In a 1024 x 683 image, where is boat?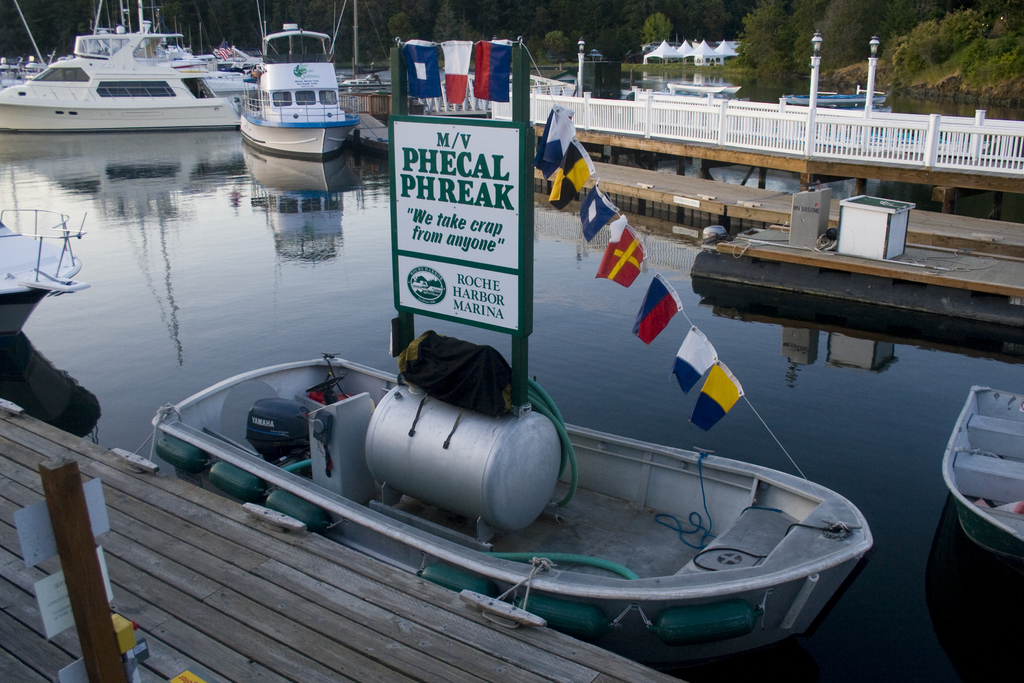
x1=238, y1=0, x2=362, y2=164.
